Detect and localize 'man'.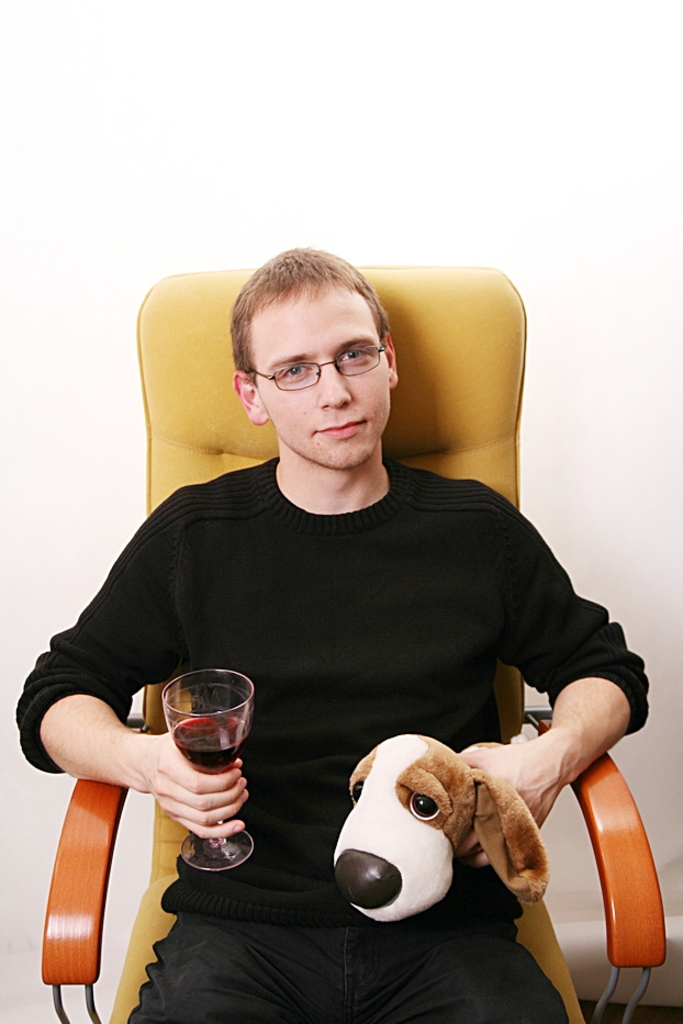
Localized at 37:243:649:986.
